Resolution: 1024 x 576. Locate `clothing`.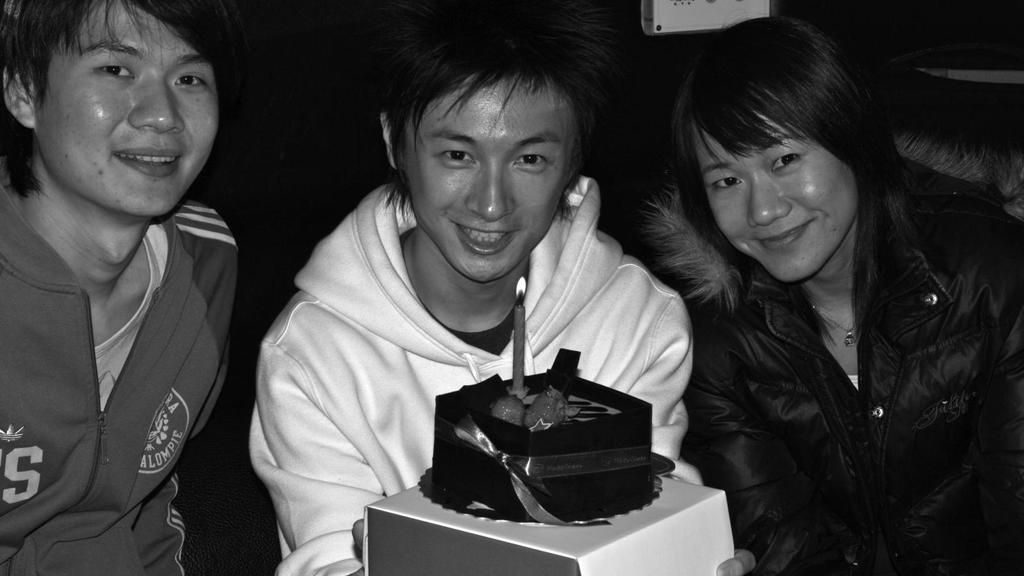
left=249, top=150, right=703, bottom=575.
